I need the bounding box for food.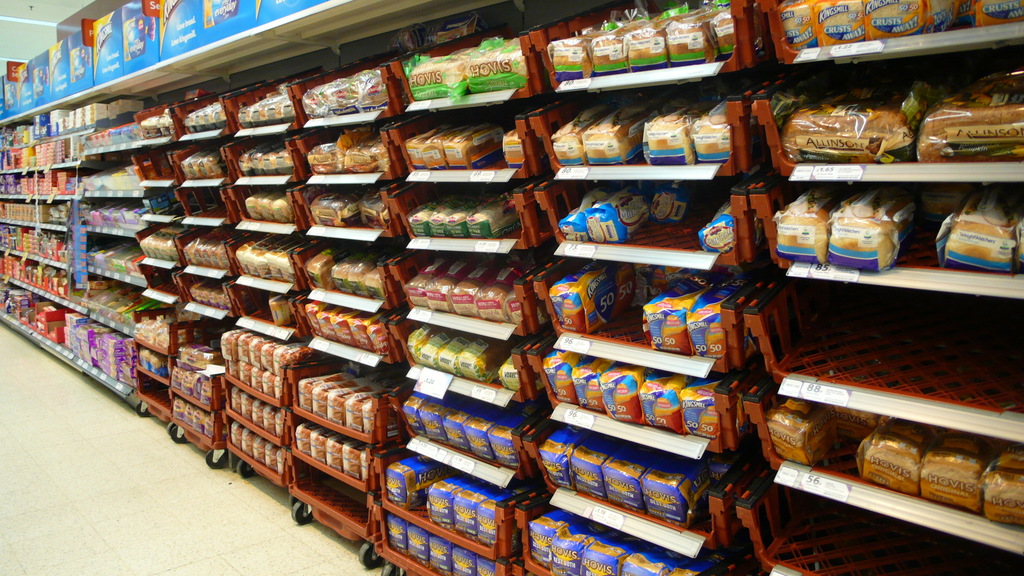
Here it is: BBox(160, 234, 171, 257).
